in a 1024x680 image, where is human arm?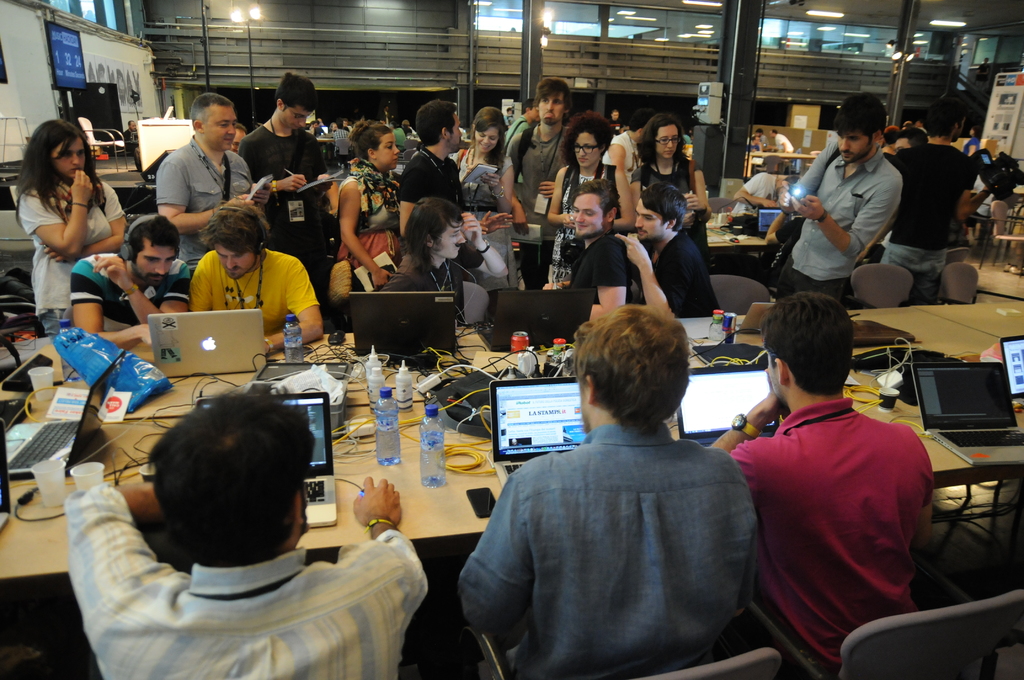
<bbox>26, 174, 111, 267</bbox>.
